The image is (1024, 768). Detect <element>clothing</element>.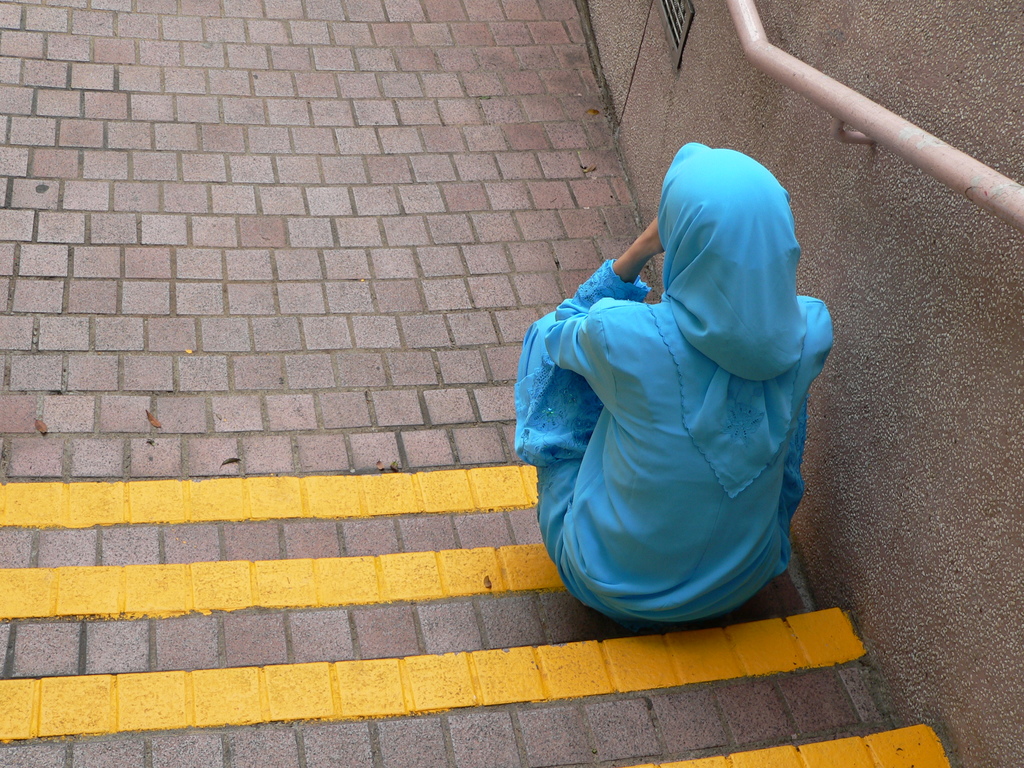
Detection: box=[549, 111, 842, 620].
